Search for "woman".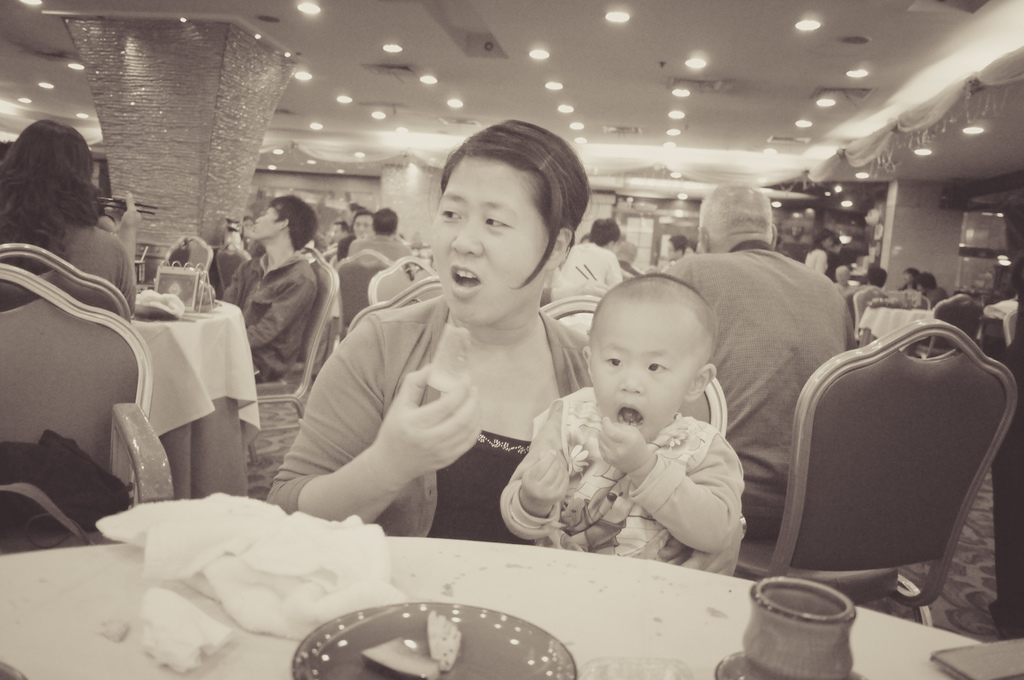
Found at 252/120/724/578.
